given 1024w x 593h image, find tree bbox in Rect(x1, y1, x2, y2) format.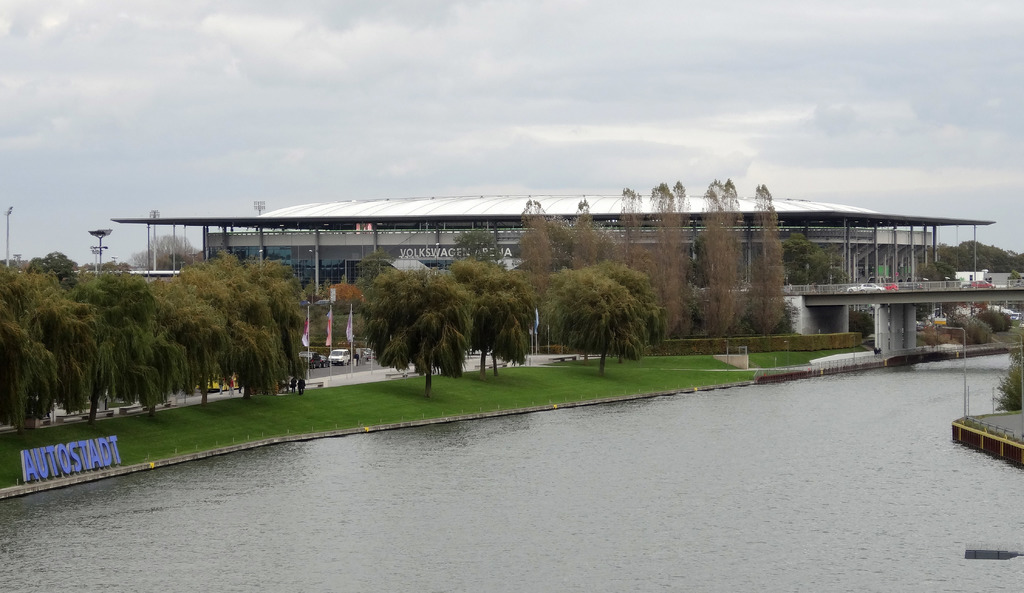
Rect(76, 265, 164, 419).
